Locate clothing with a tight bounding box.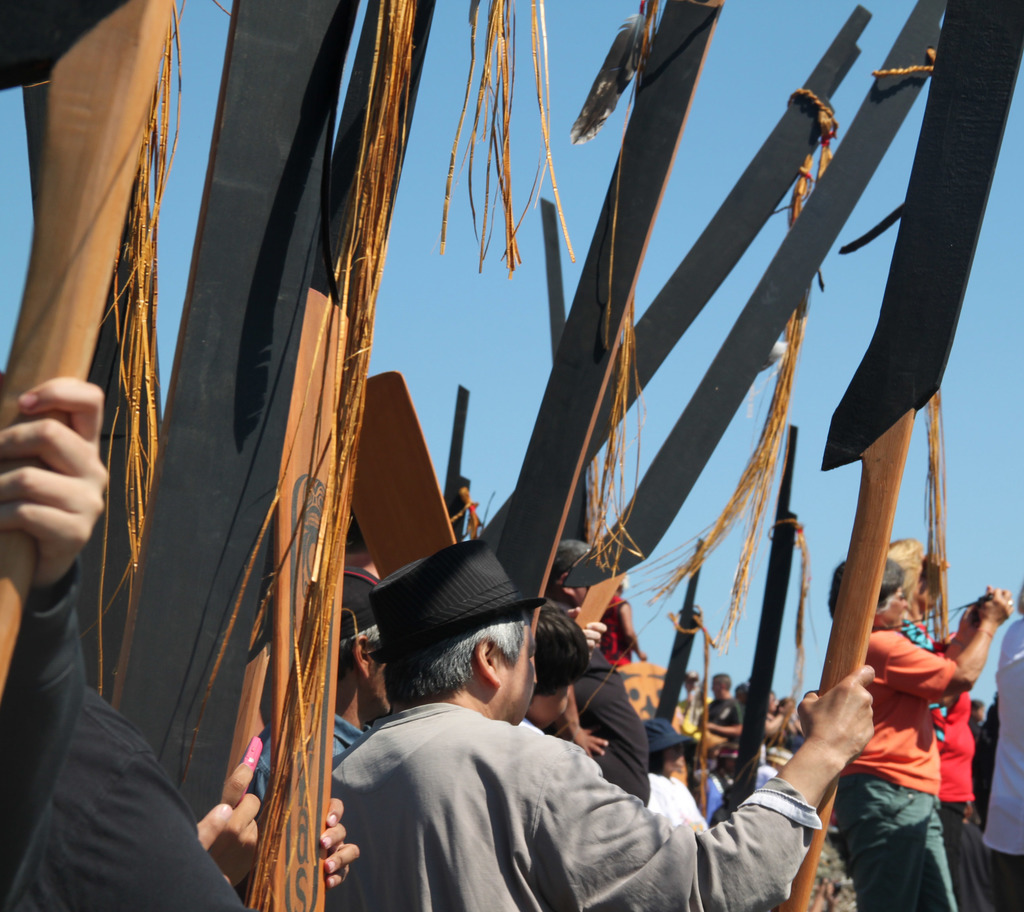
x1=552 y1=643 x2=652 y2=812.
